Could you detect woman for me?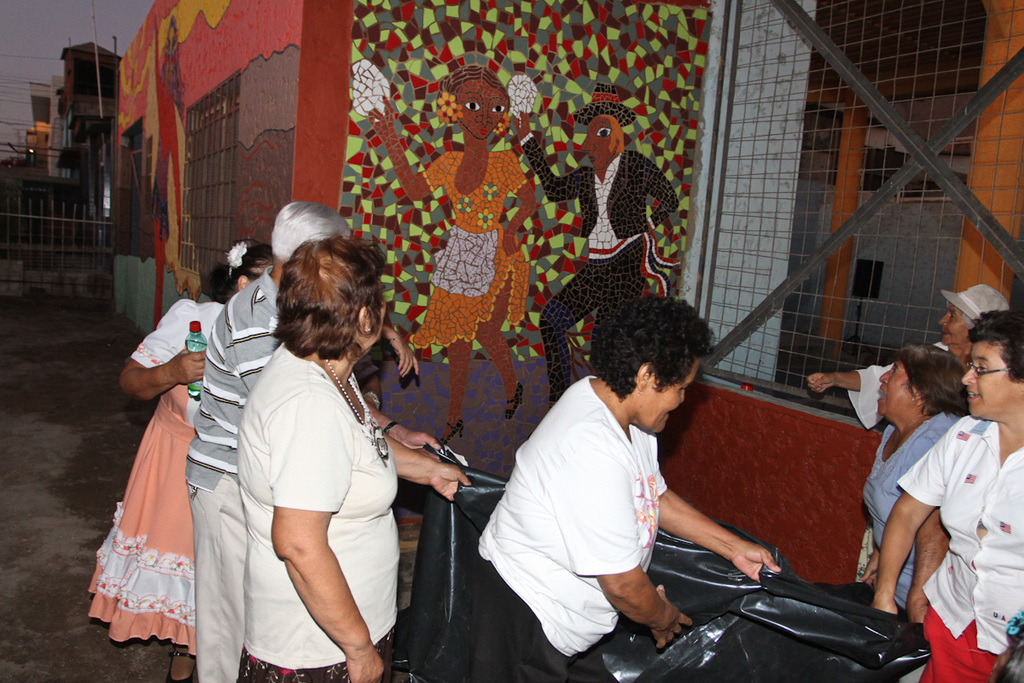
Detection result: bbox=[367, 67, 545, 442].
